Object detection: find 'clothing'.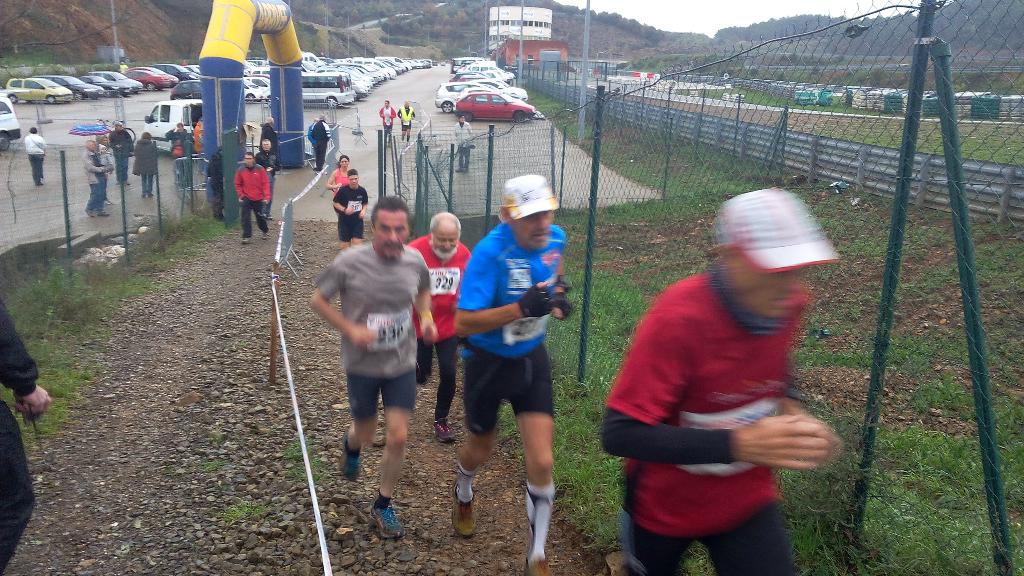
(left=100, top=141, right=112, bottom=166).
